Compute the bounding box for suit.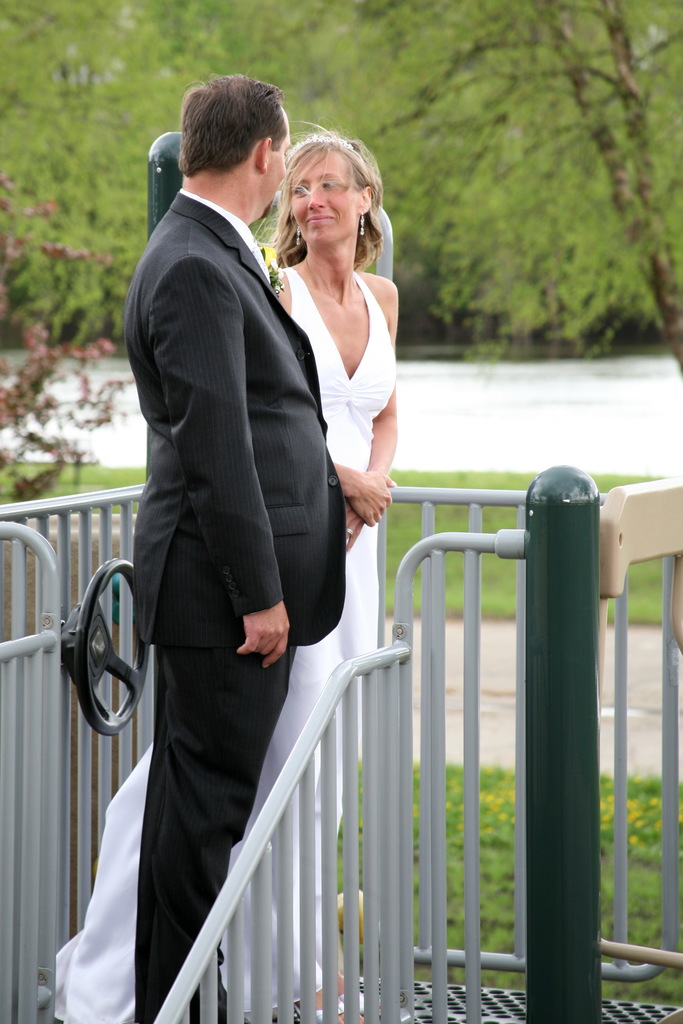
119,52,353,1023.
